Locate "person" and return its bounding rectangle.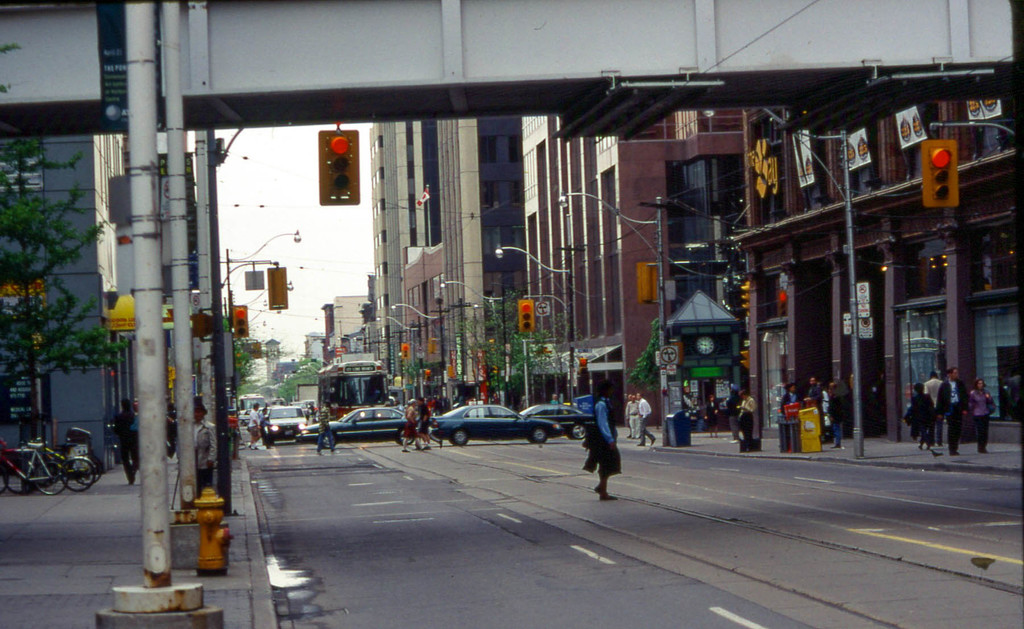
region(487, 395, 502, 408).
